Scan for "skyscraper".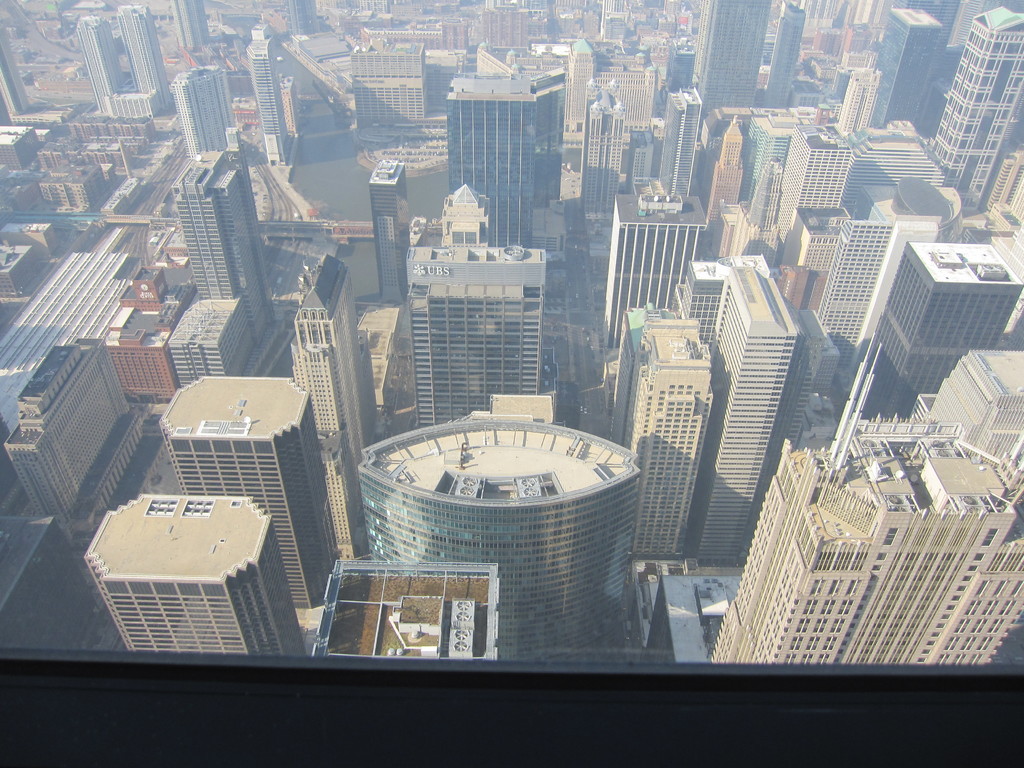
Scan result: rect(3, 339, 144, 540).
